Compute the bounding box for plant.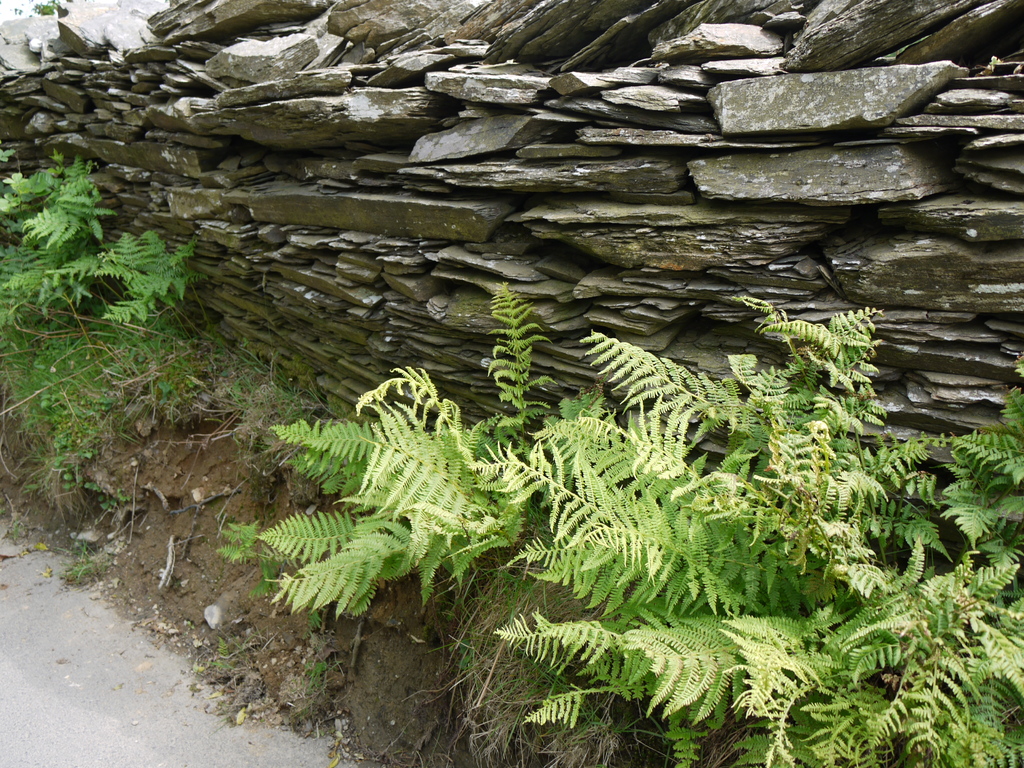
(x1=2, y1=296, x2=255, y2=557).
